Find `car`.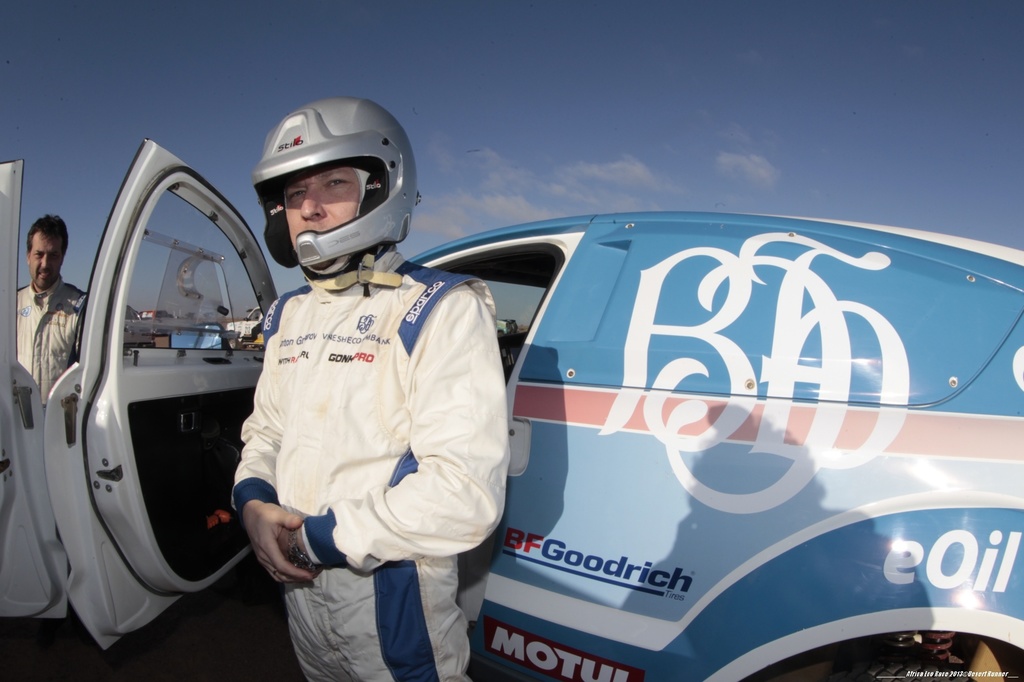
left=0, top=160, right=68, bottom=622.
